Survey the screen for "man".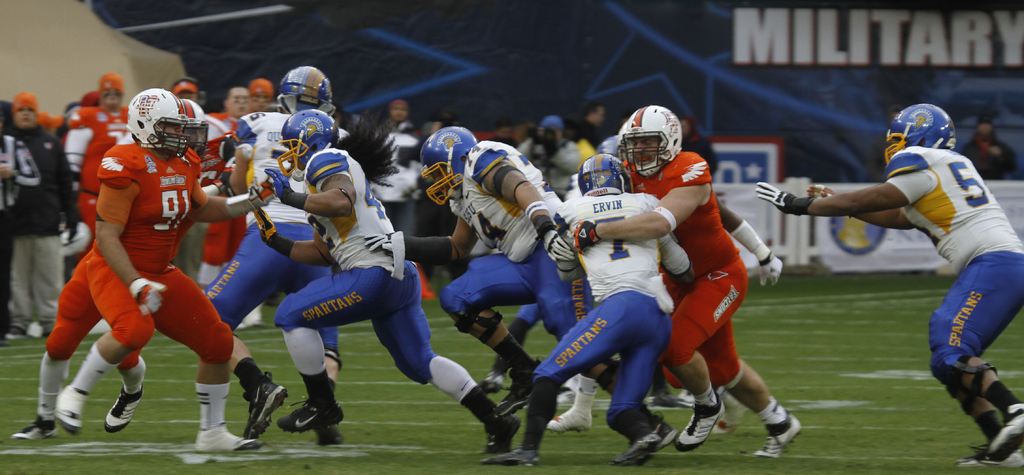
Survey found: 0:90:72:336.
